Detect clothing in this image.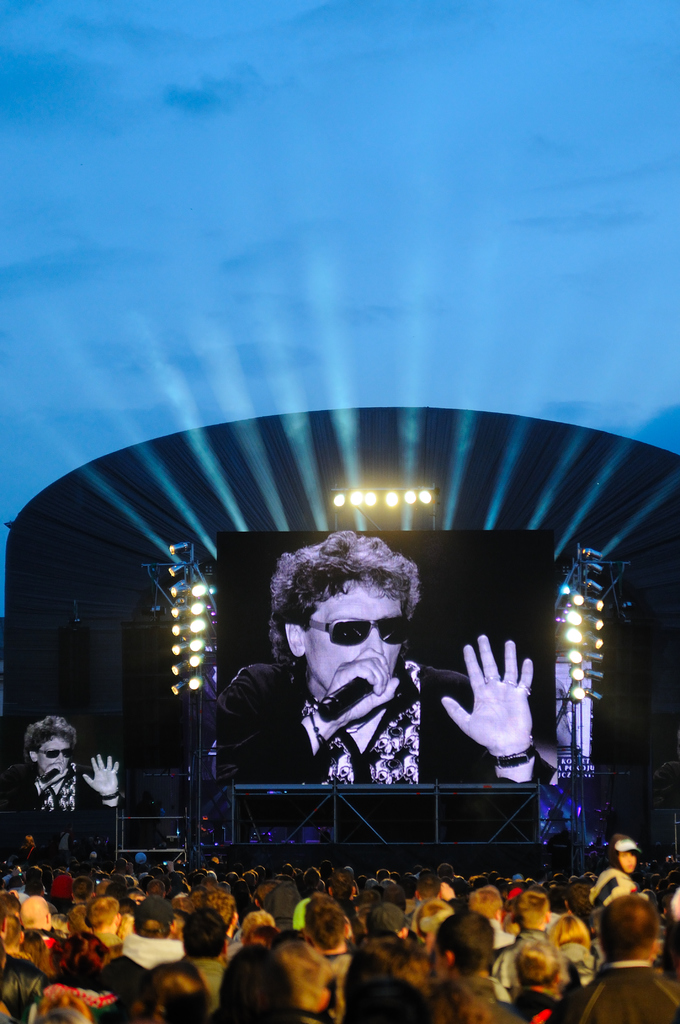
Detection: bbox(409, 888, 442, 941).
